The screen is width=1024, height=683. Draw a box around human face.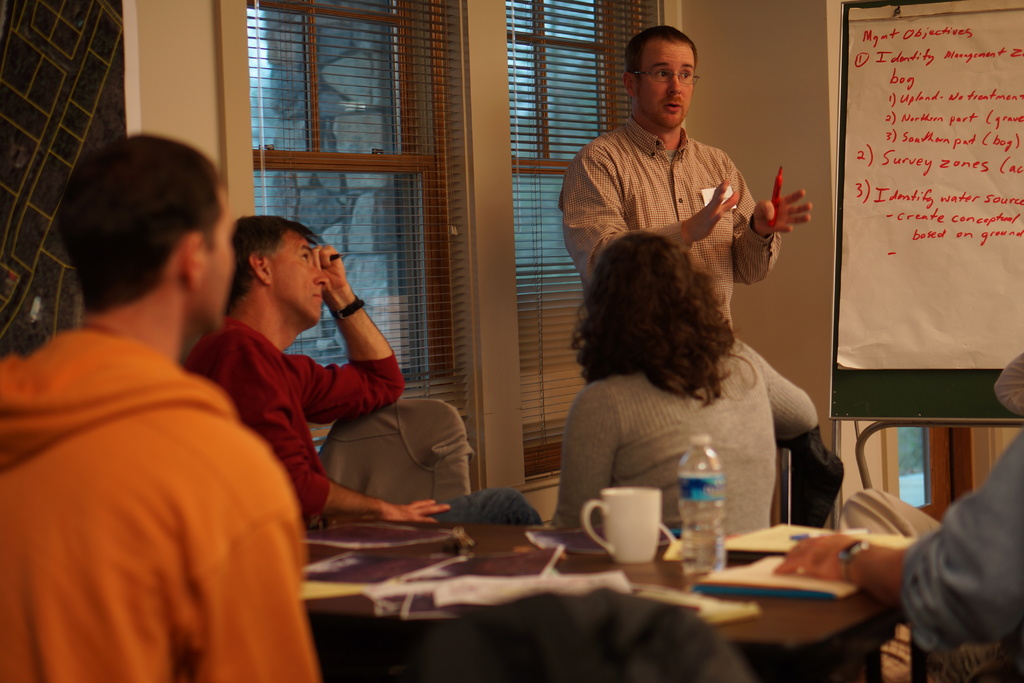
634:41:697:131.
